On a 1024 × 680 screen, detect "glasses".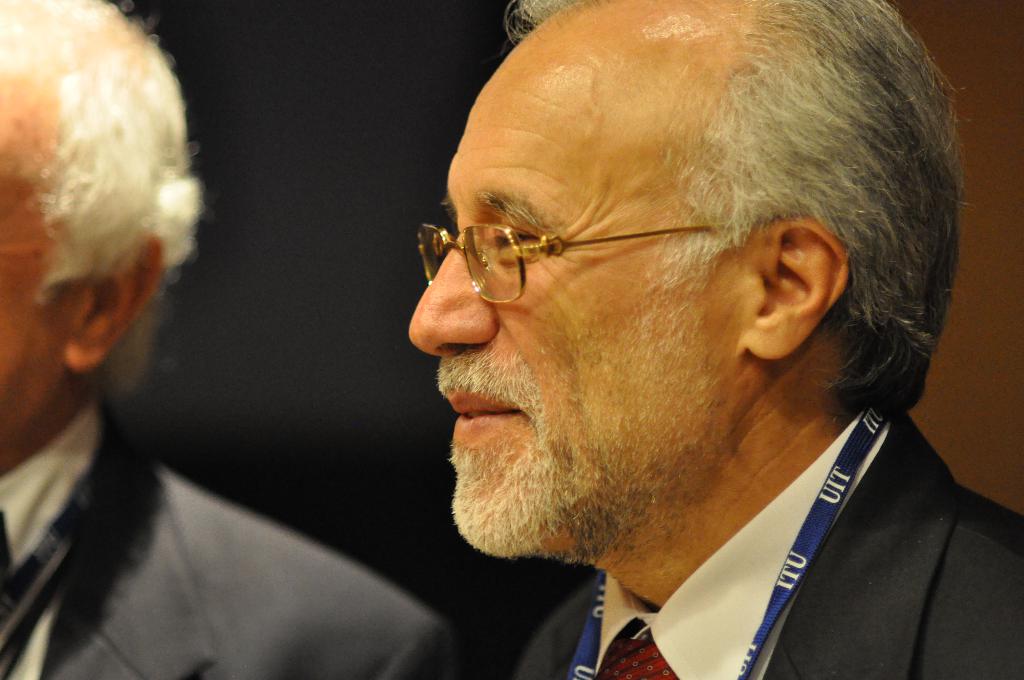
[419, 218, 792, 299].
